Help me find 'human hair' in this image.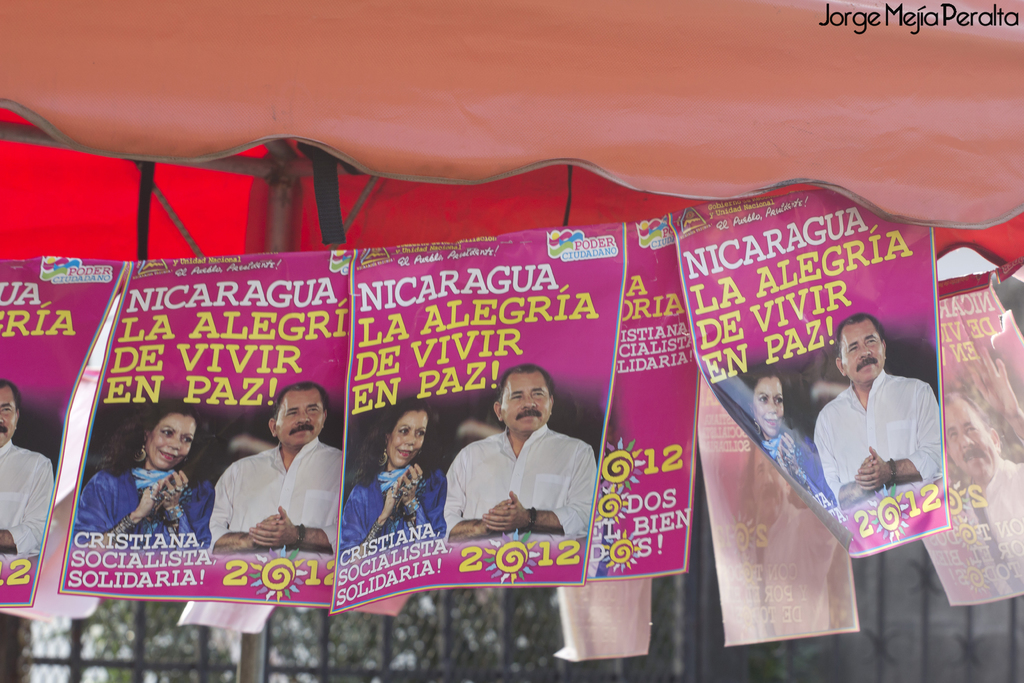
Found it: BBox(945, 391, 991, 428).
